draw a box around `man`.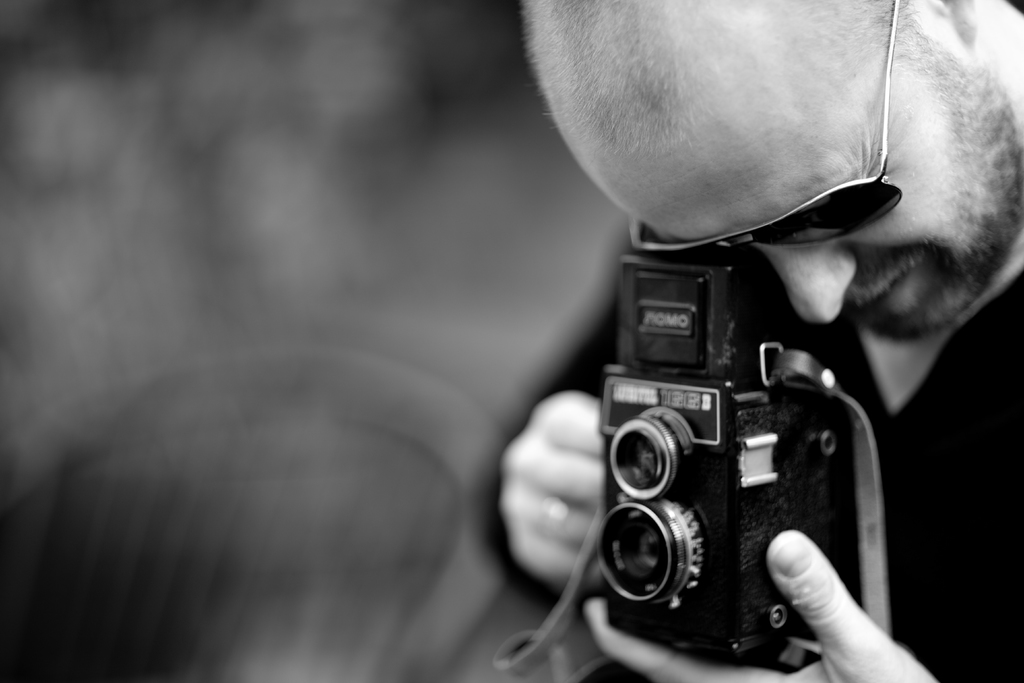
469, 0, 1023, 682.
